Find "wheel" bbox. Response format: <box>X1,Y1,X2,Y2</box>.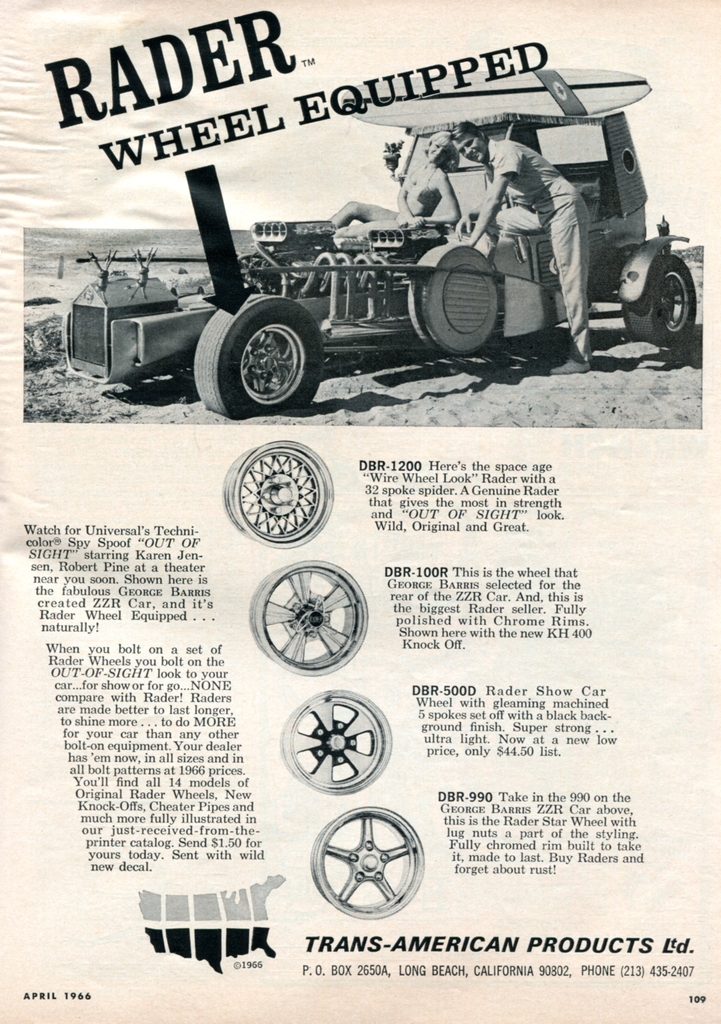
<box>622,255,696,344</box>.
